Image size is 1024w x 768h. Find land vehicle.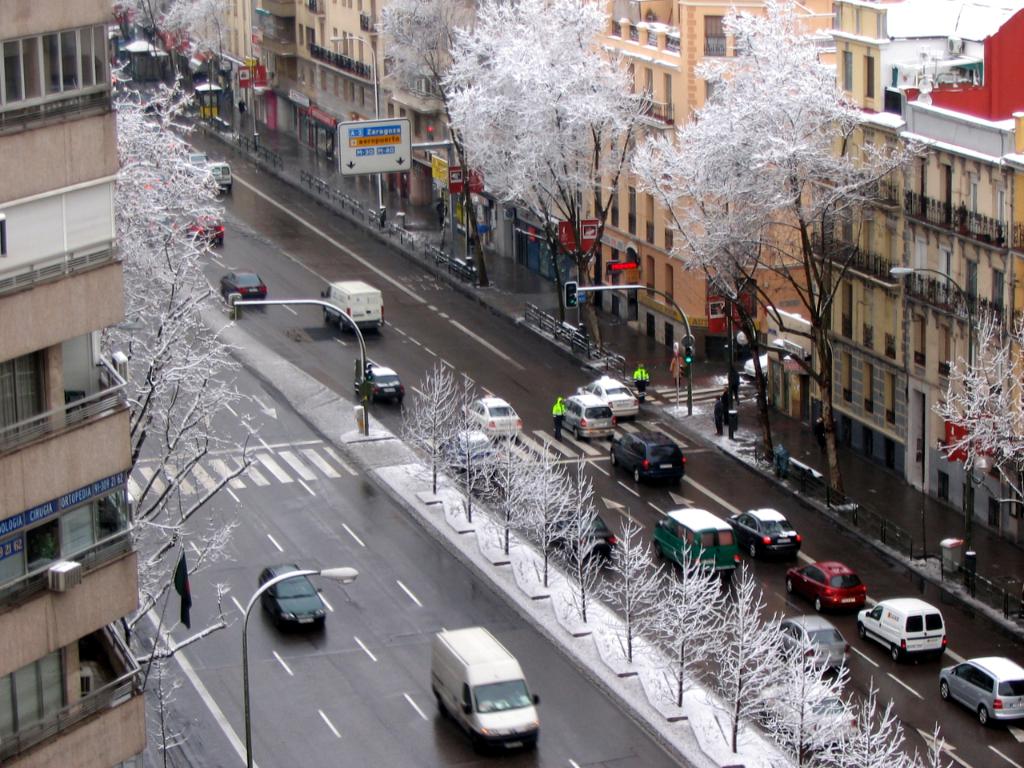
locate(184, 218, 226, 249).
